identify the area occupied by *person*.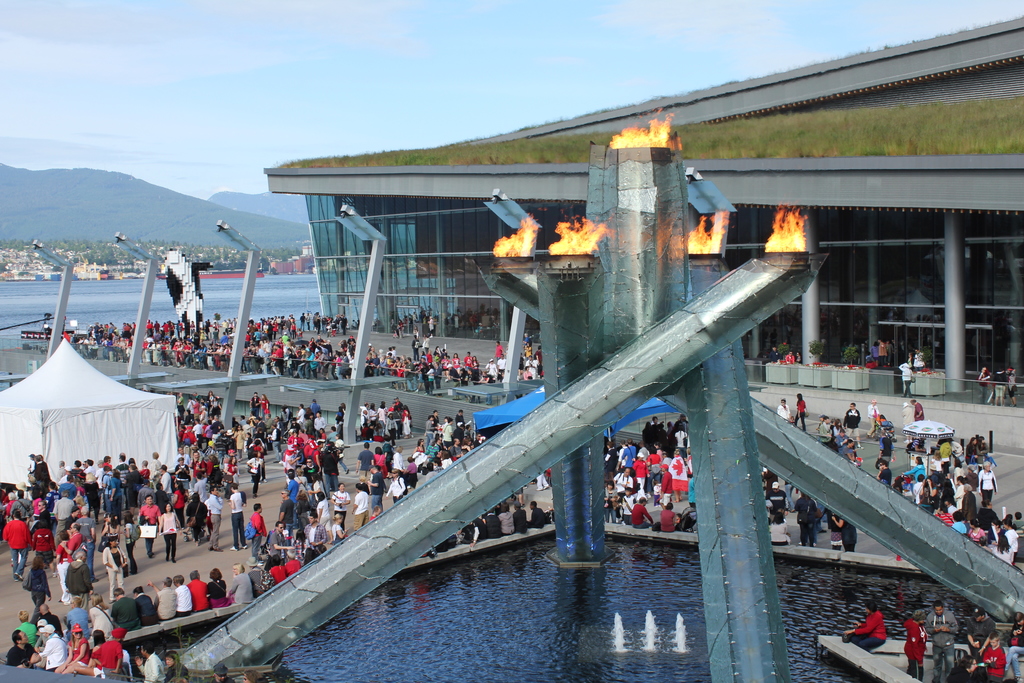
Area: left=163, top=649, right=191, bottom=682.
